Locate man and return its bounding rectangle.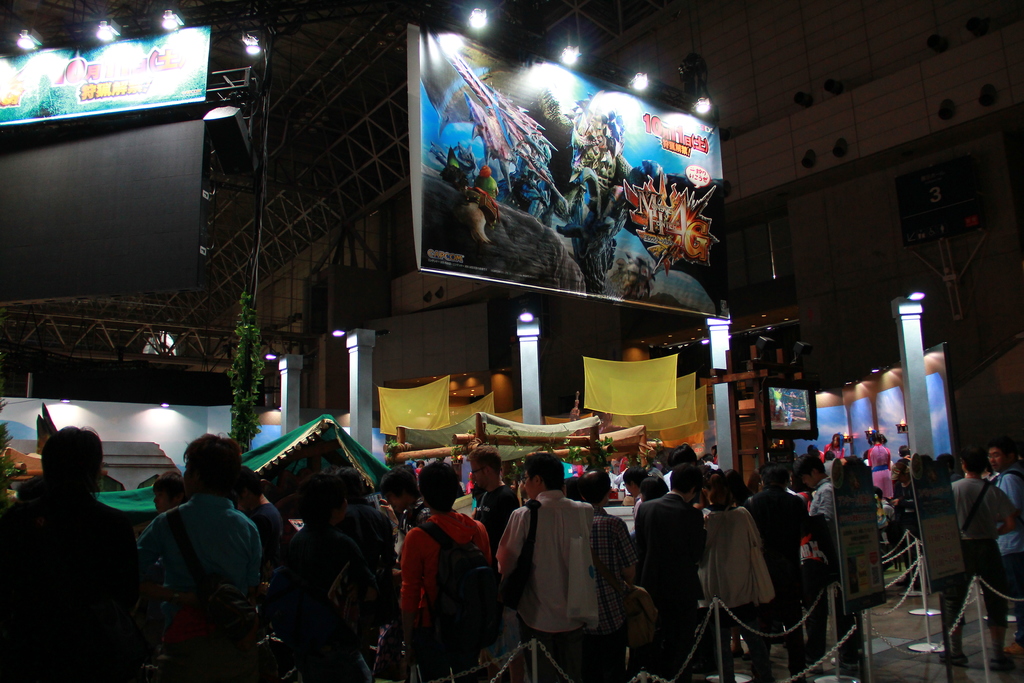
rect(465, 444, 521, 682).
